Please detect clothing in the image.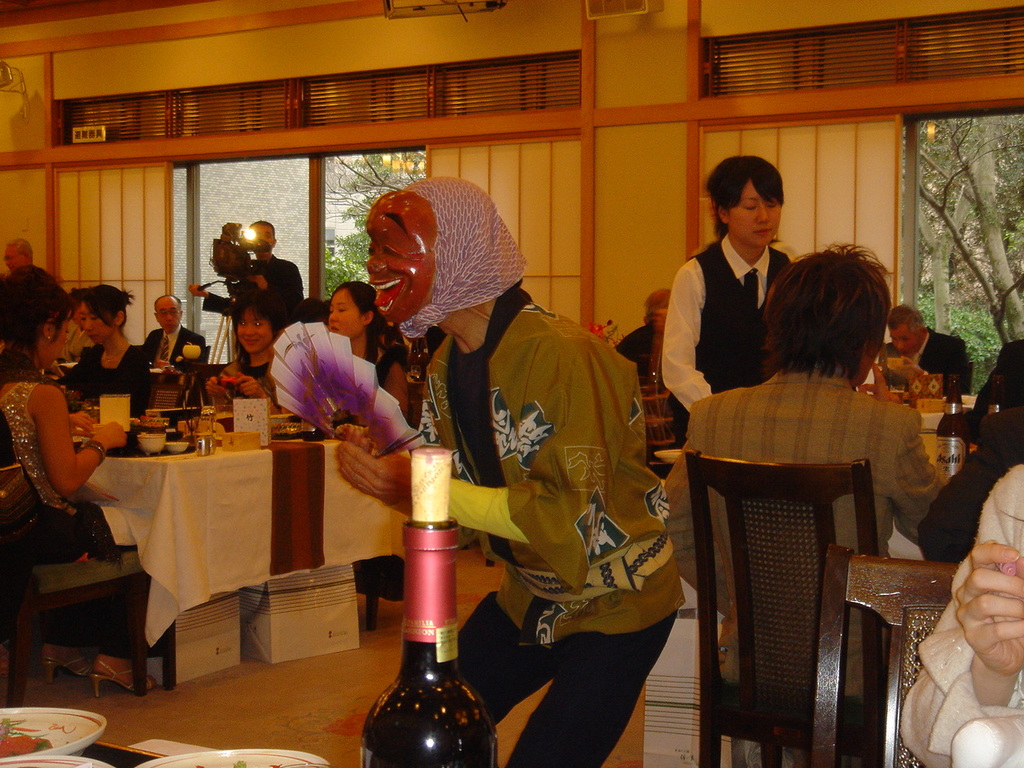
[x1=50, y1=338, x2=154, y2=412].
